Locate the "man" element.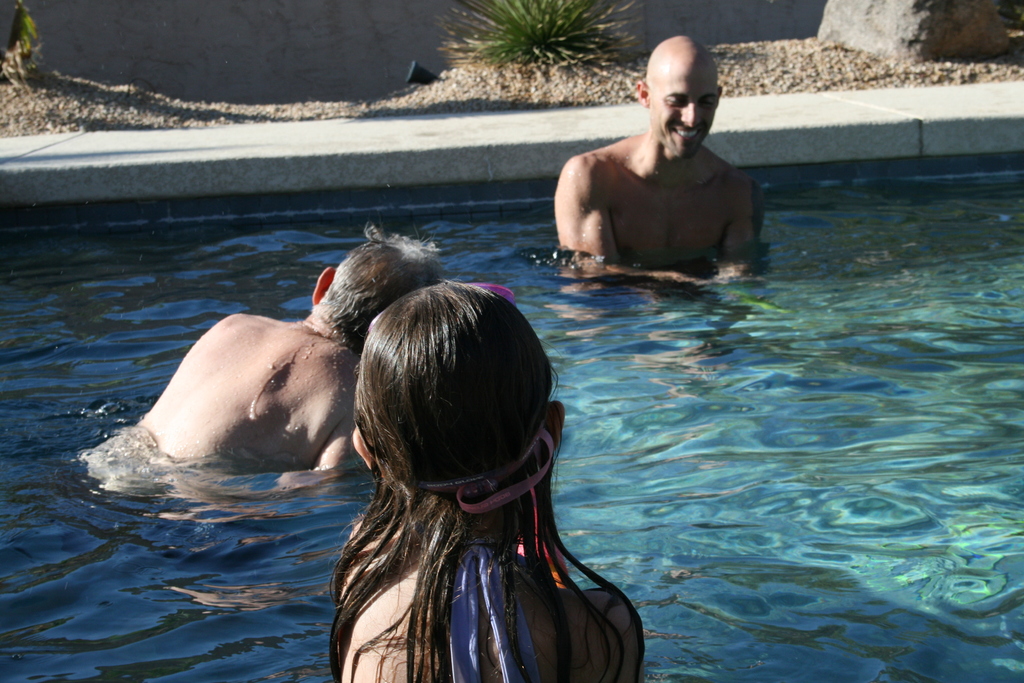
Element bbox: left=85, top=227, right=436, bottom=492.
